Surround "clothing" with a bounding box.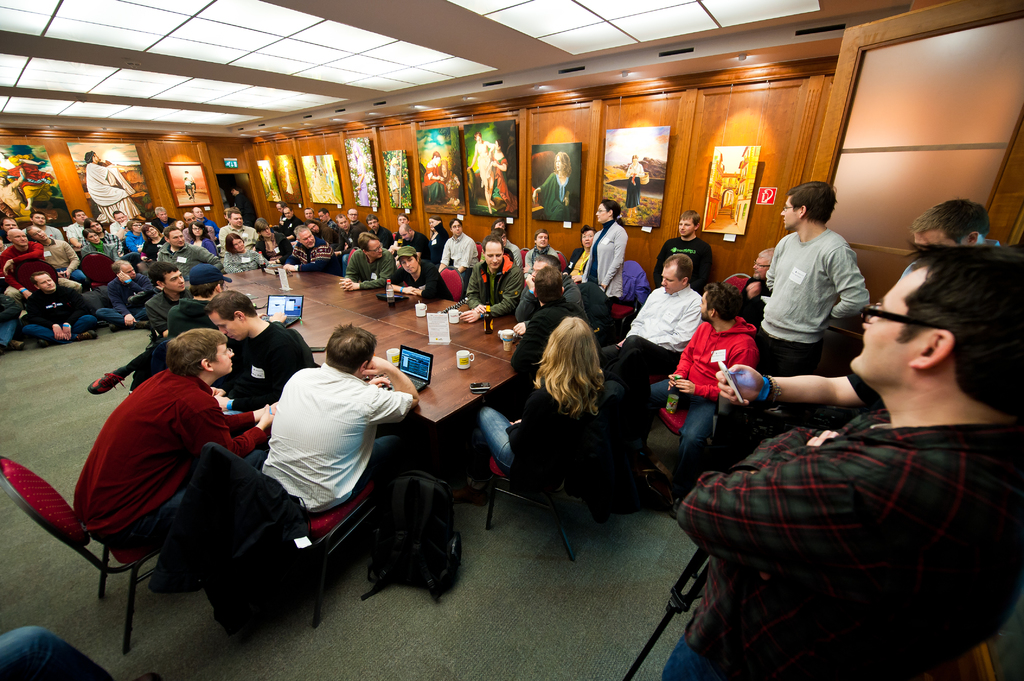
<region>396, 230, 434, 264</region>.
